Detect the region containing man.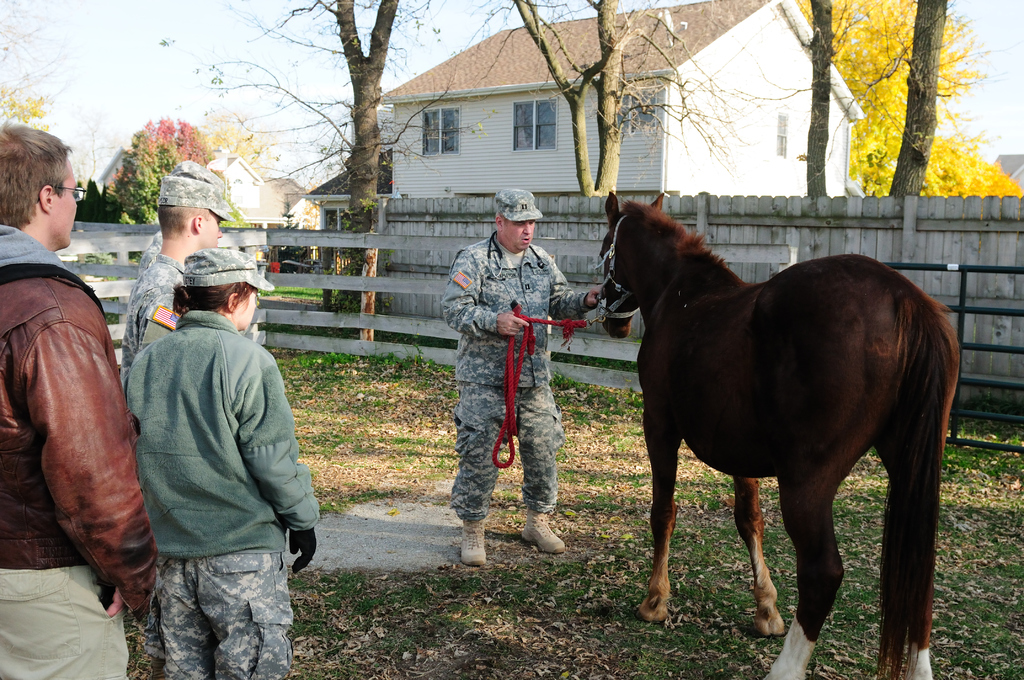
(6, 125, 159, 664).
